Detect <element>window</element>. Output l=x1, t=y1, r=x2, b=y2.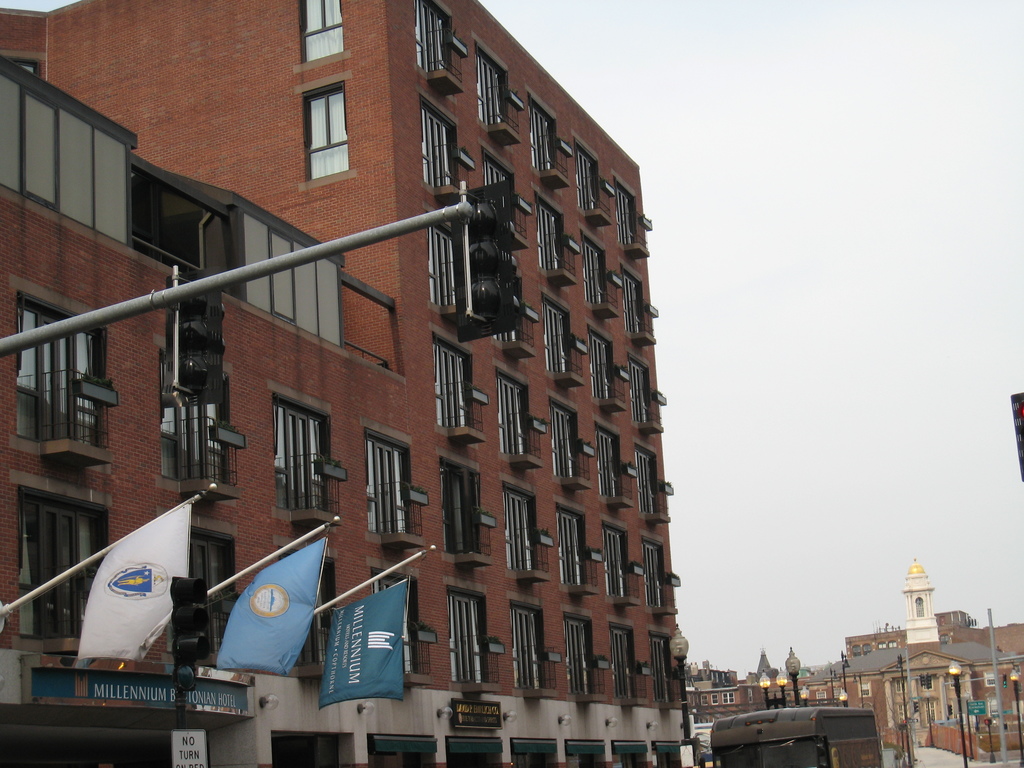
l=552, t=498, r=598, b=592.
